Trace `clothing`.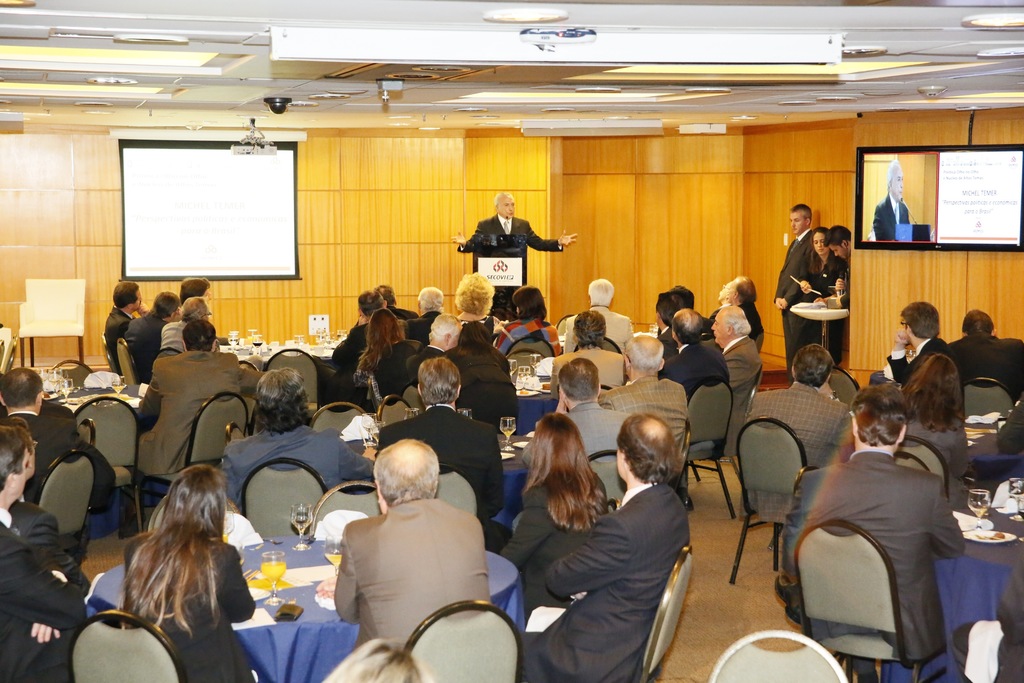
Traced to BBox(449, 311, 493, 353).
